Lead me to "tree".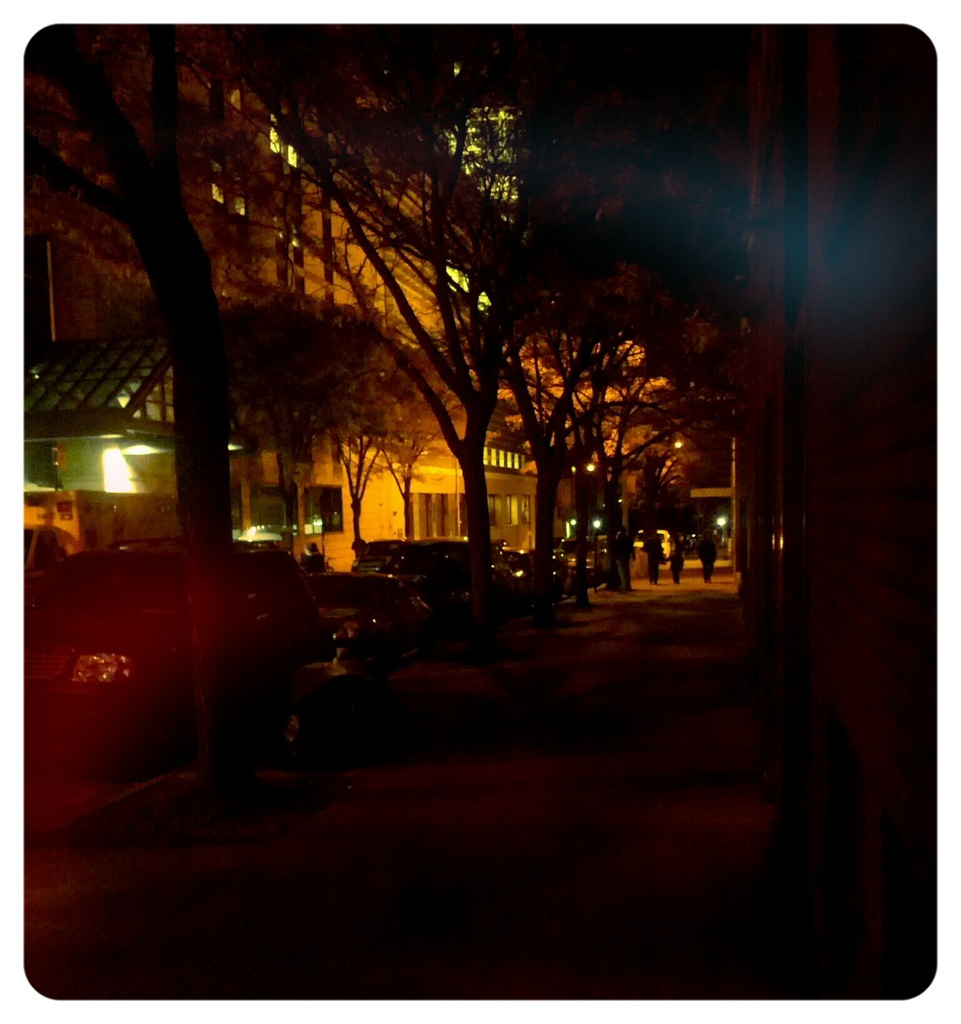
Lead to (516,367,687,556).
